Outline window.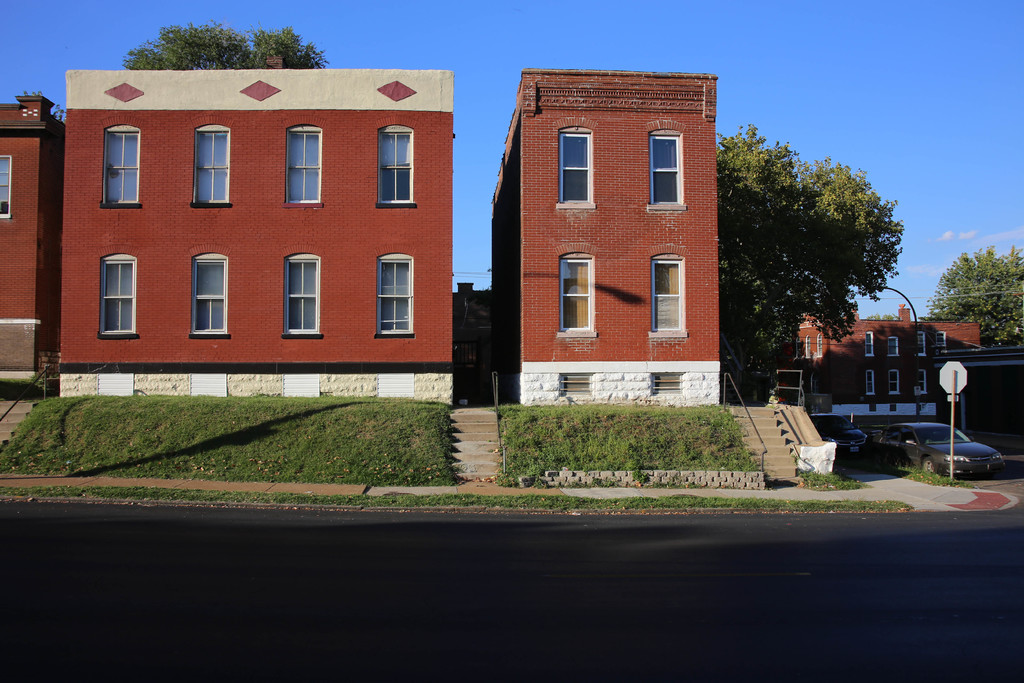
Outline: (106,134,140,202).
